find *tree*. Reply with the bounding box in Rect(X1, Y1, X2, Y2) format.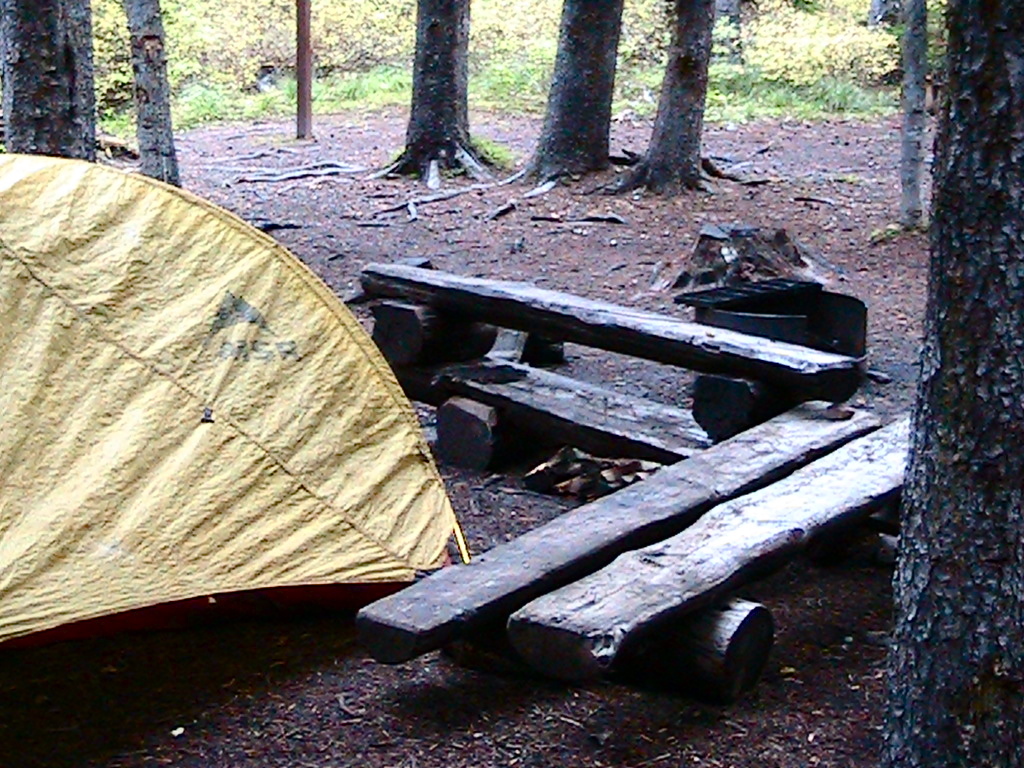
Rect(870, 0, 1023, 767).
